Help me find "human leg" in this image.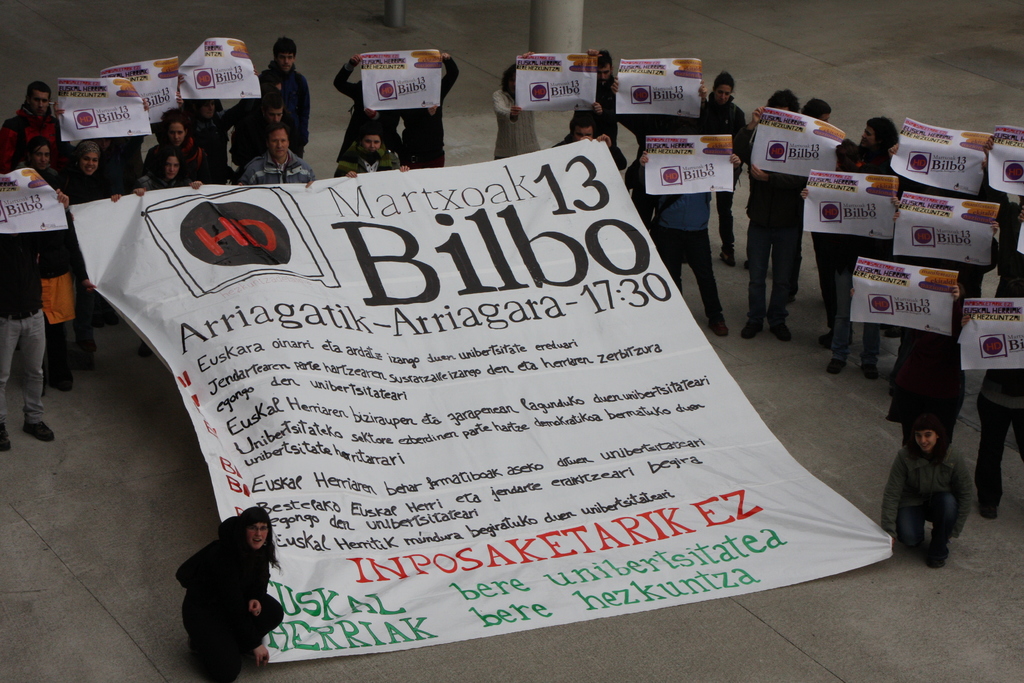
Found it: l=893, t=497, r=922, b=555.
